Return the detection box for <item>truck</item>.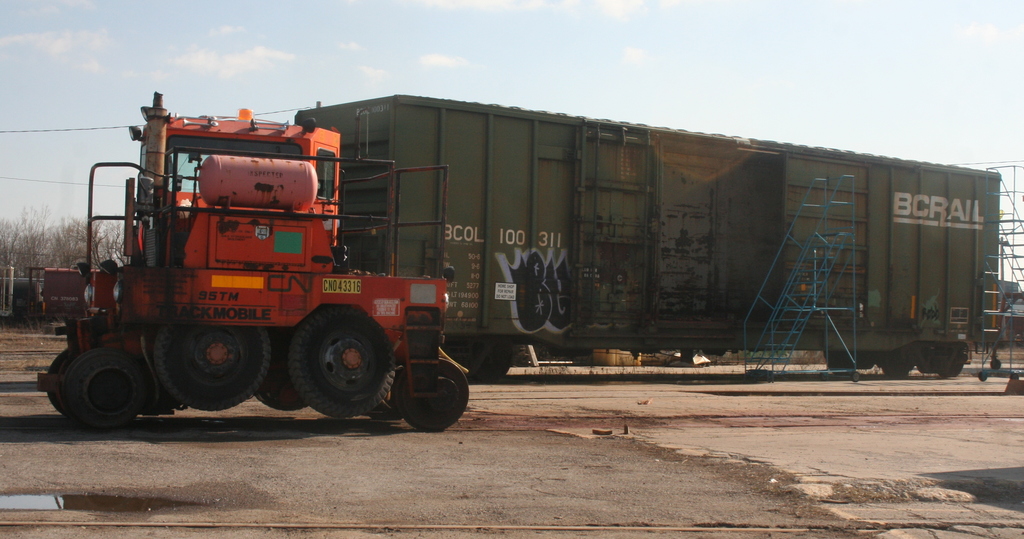
box(68, 83, 929, 412).
